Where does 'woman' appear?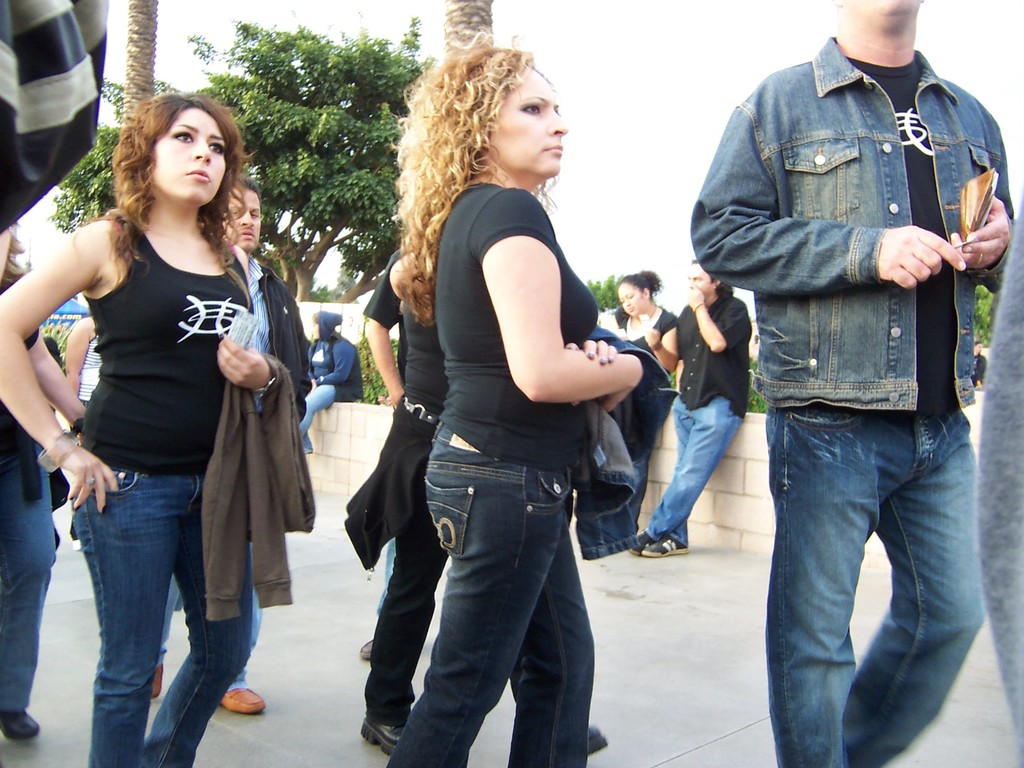
Appears at {"x1": 24, "y1": 93, "x2": 298, "y2": 762}.
